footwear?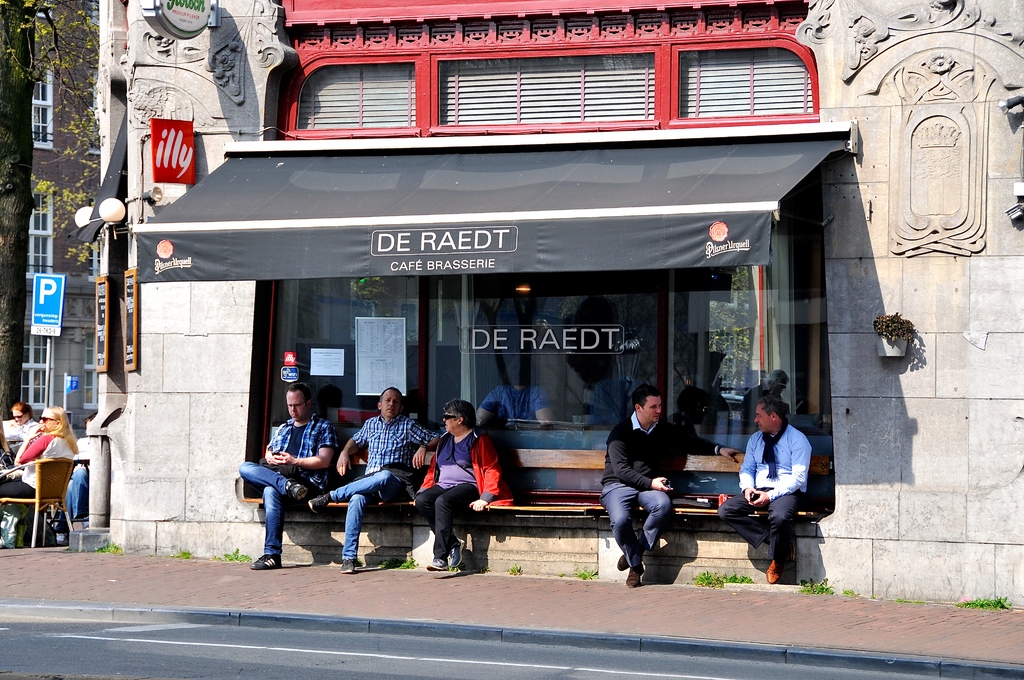
box(246, 549, 283, 569)
